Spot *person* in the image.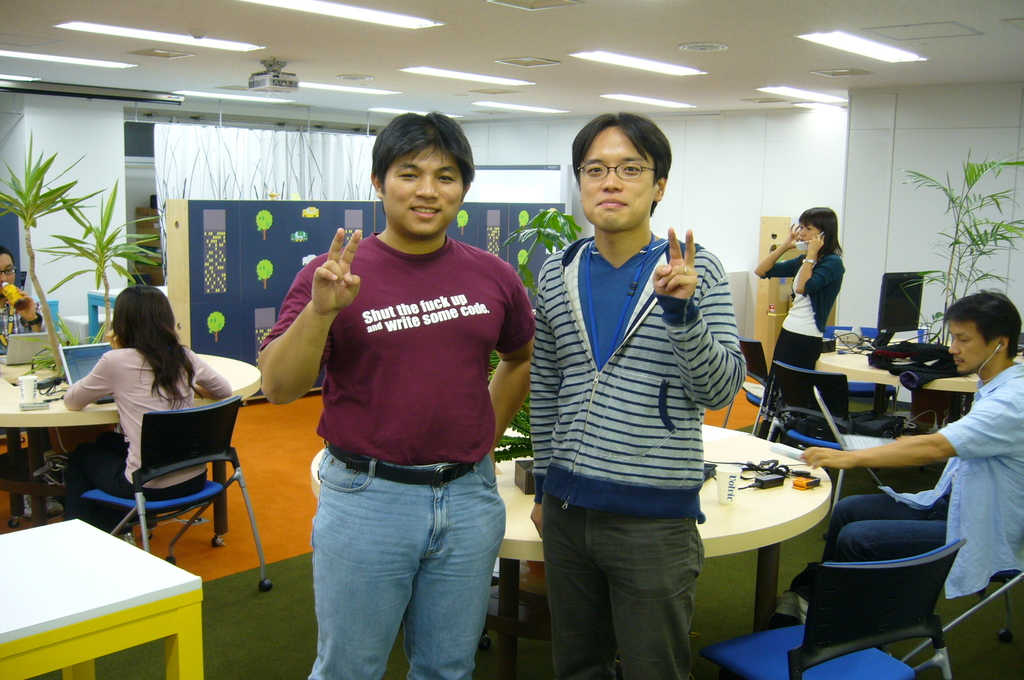
*person* found at x1=254 y1=109 x2=535 y2=679.
